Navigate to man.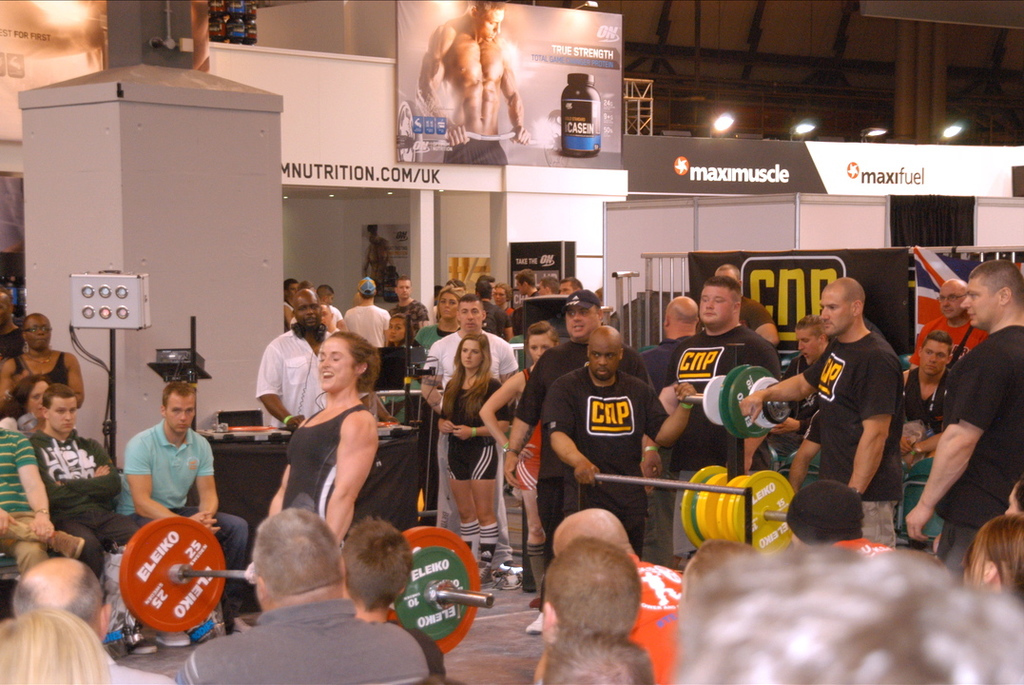
Navigation target: x1=792, y1=321, x2=832, y2=372.
